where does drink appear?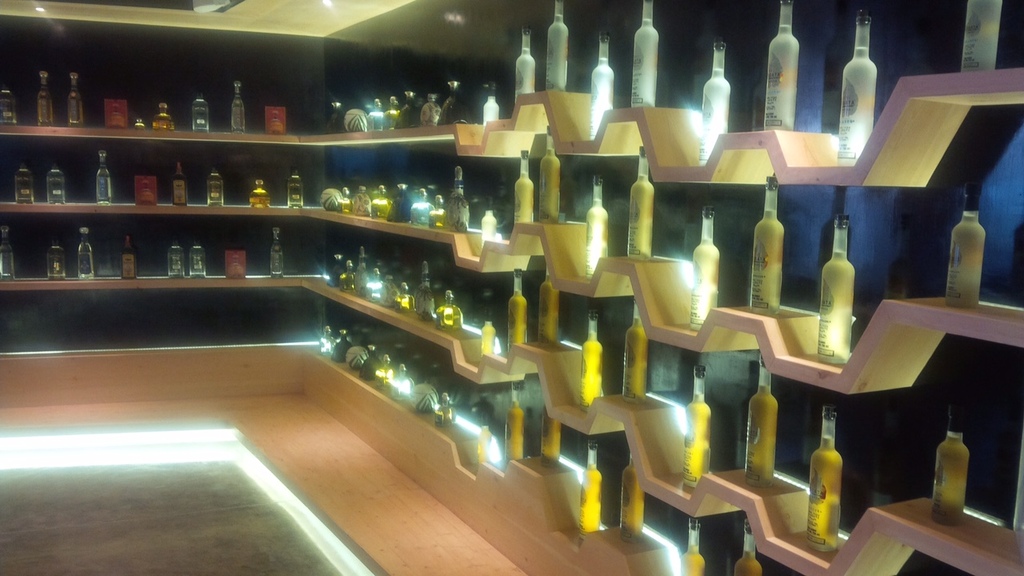
Appears at 622 296 648 406.
